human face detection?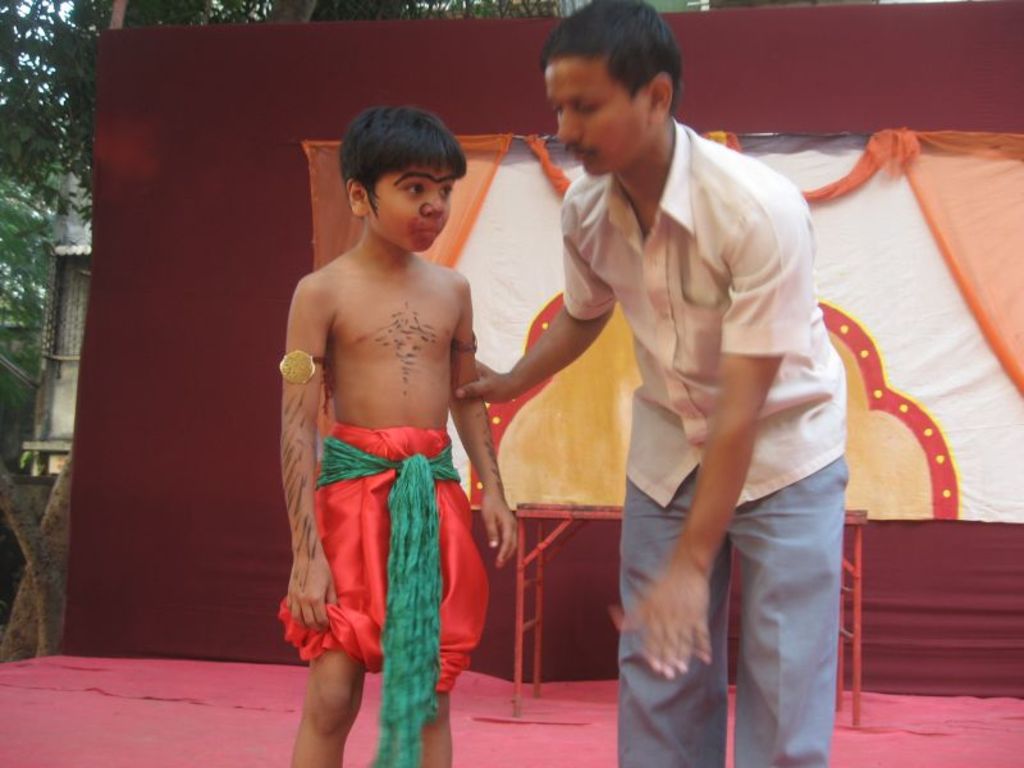
pyautogui.locateOnScreen(545, 45, 643, 182)
